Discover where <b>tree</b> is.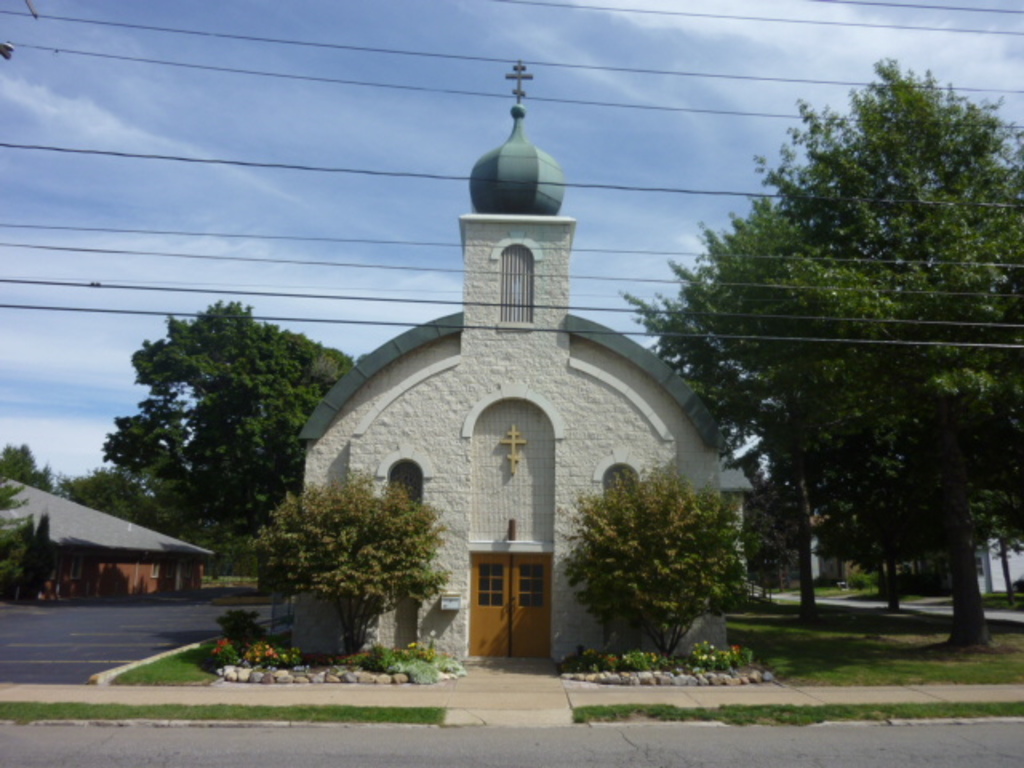
Discovered at [x1=98, y1=293, x2=354, y2=578].
